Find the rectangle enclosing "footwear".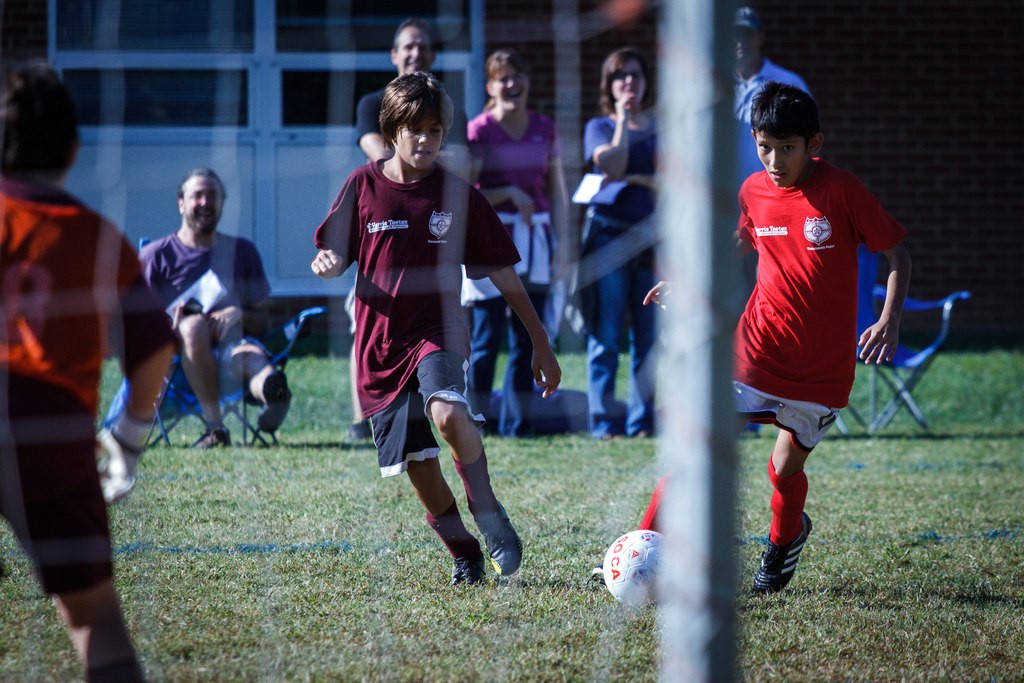
region(478, 504, 520, 582).
